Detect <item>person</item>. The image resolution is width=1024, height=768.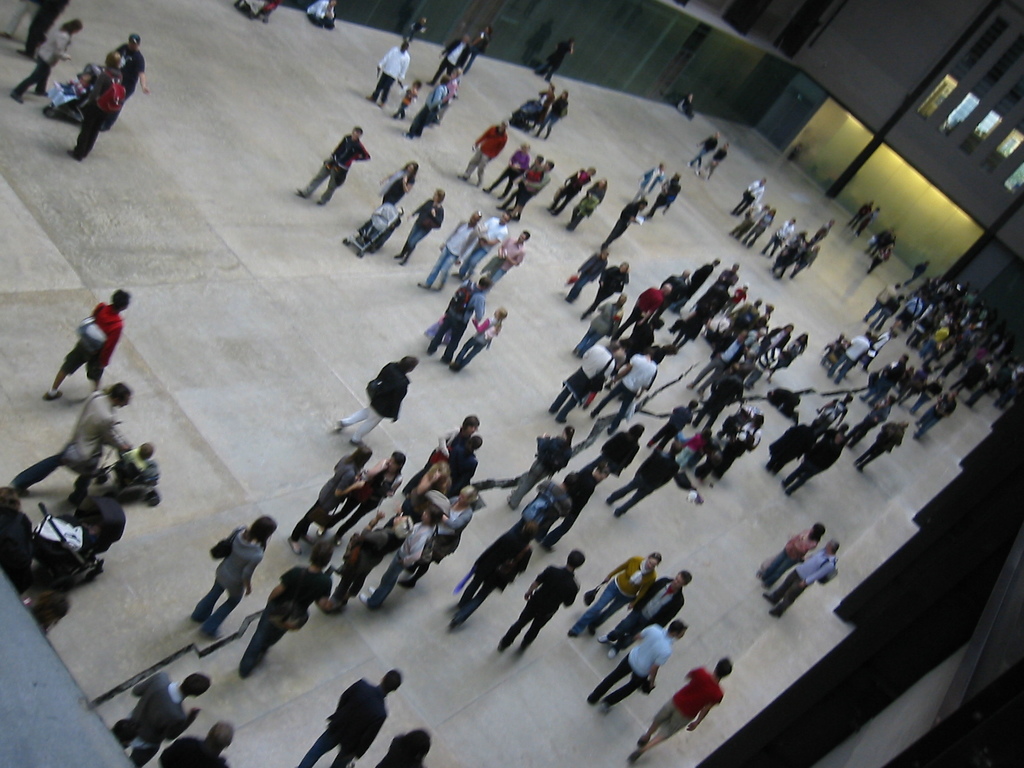
426:274:493:363.
